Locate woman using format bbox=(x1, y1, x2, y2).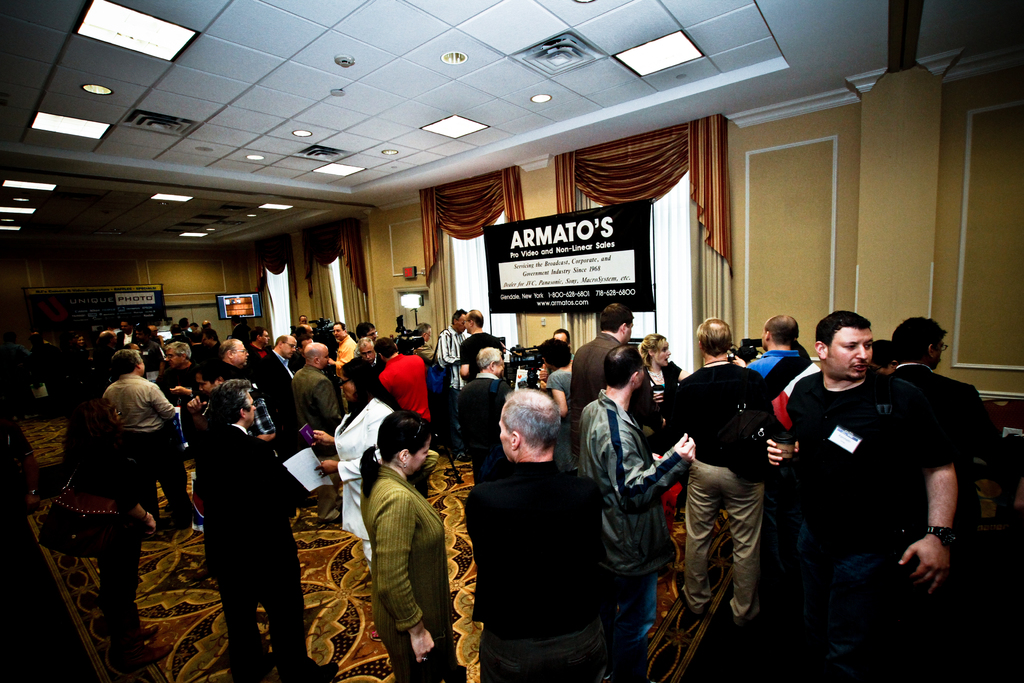
bbox=(63, 398, 173, 672).
